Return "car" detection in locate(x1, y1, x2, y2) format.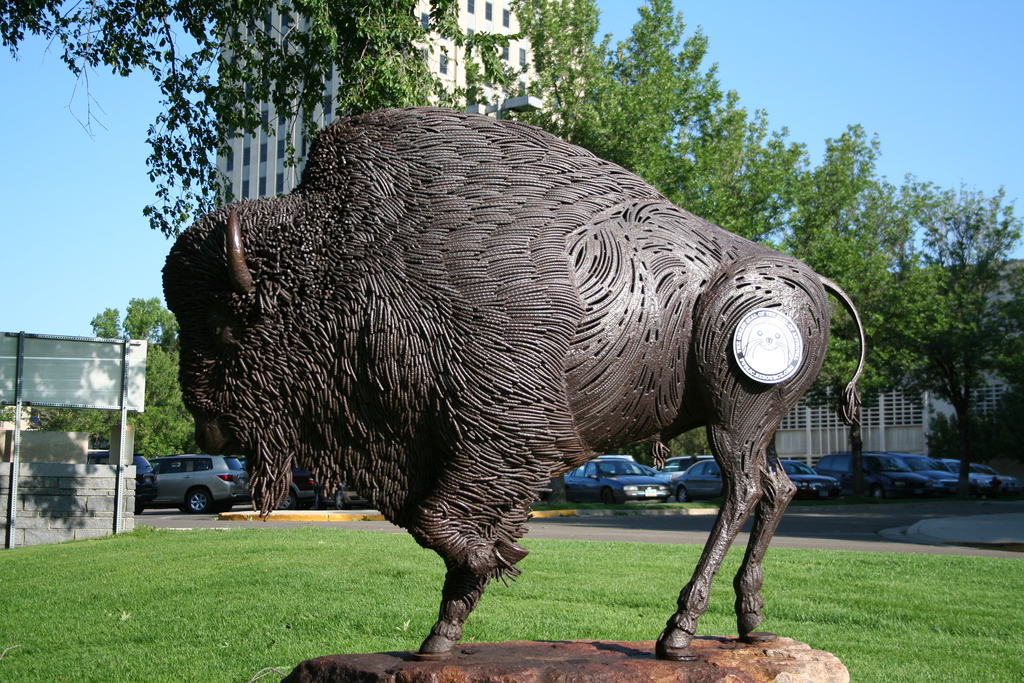
locate(899, 452, 960, 508).
